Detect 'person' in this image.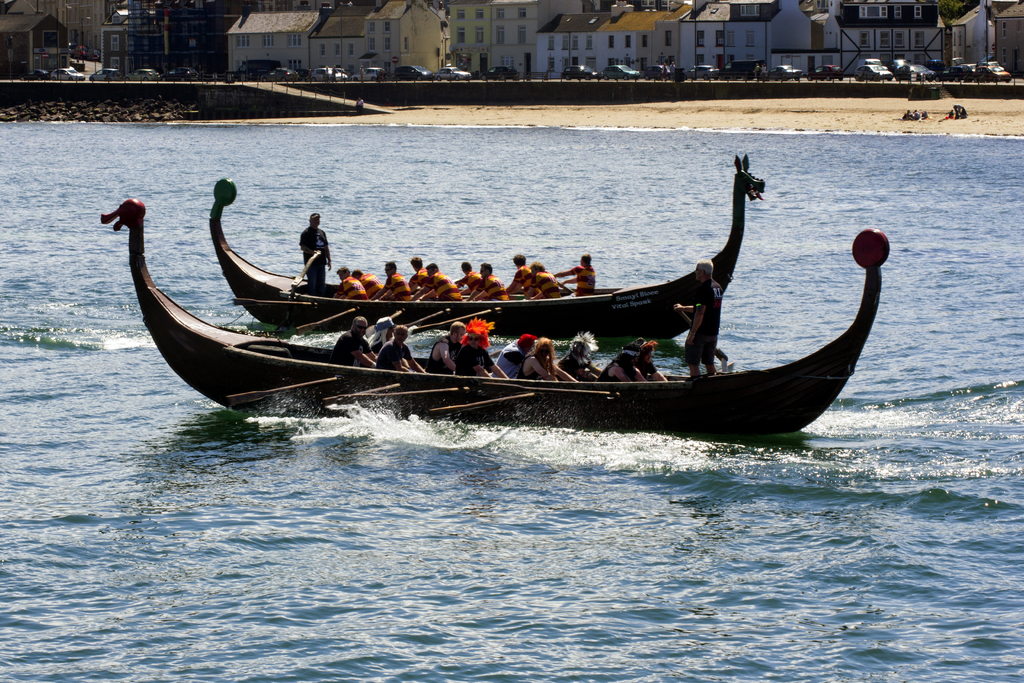
Detection: 365:309:402:352.
